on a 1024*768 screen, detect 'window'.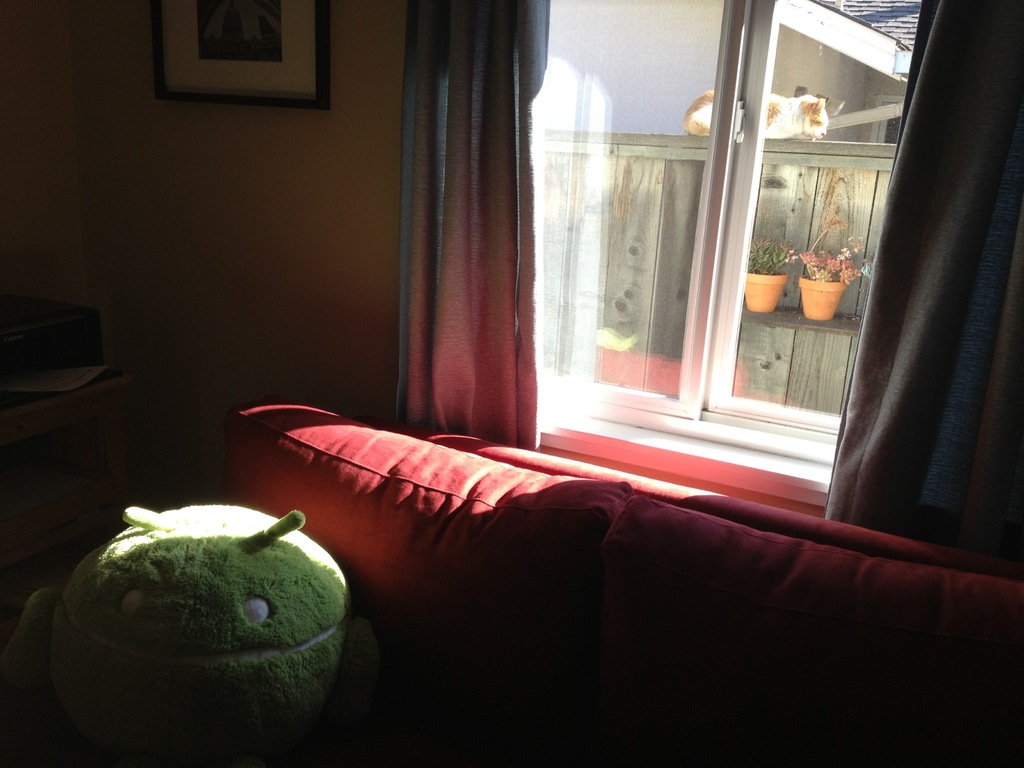
bbox=[525, 0, 926, 456].
